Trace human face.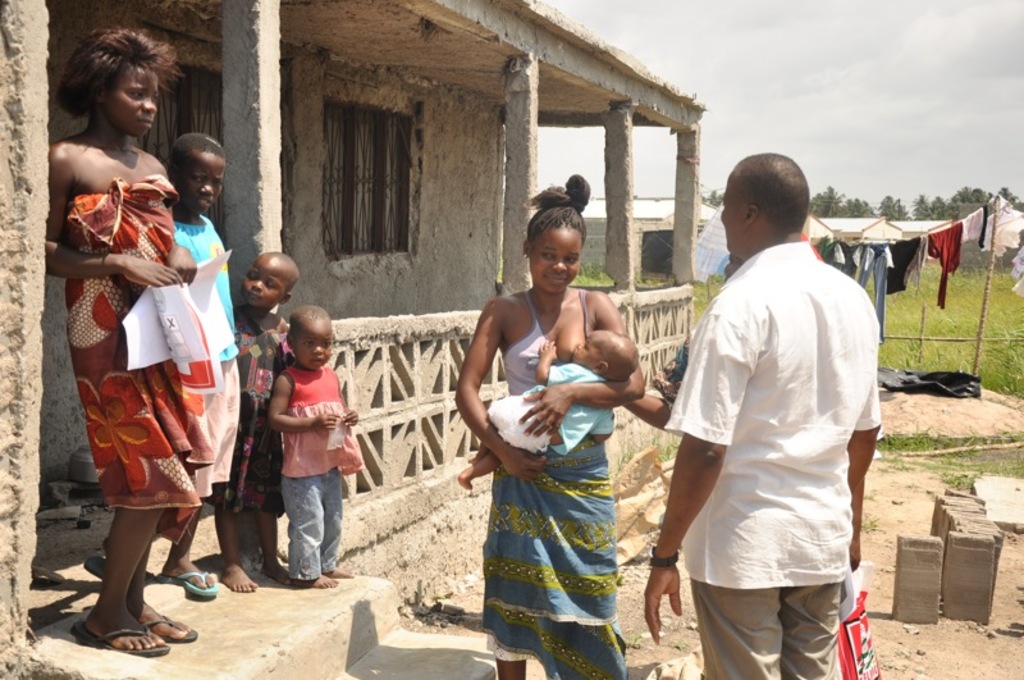
Traced to (722,250,746,282).
